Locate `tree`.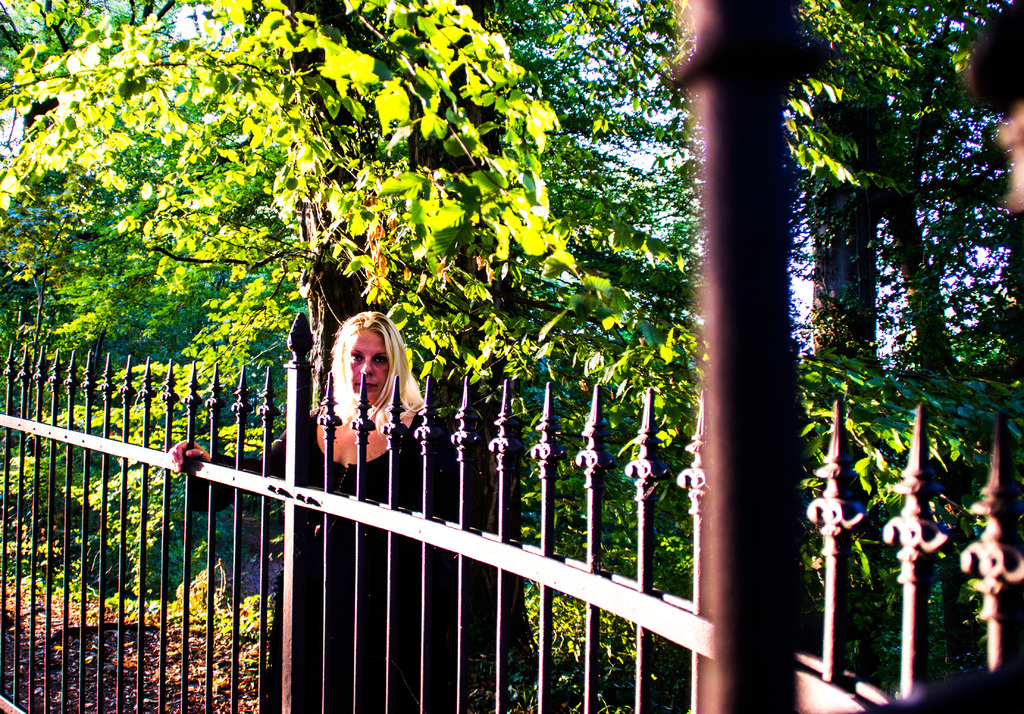
Bounding box: {"left": 0, "top": 0, "right": 1023, "bottom": 713}.
